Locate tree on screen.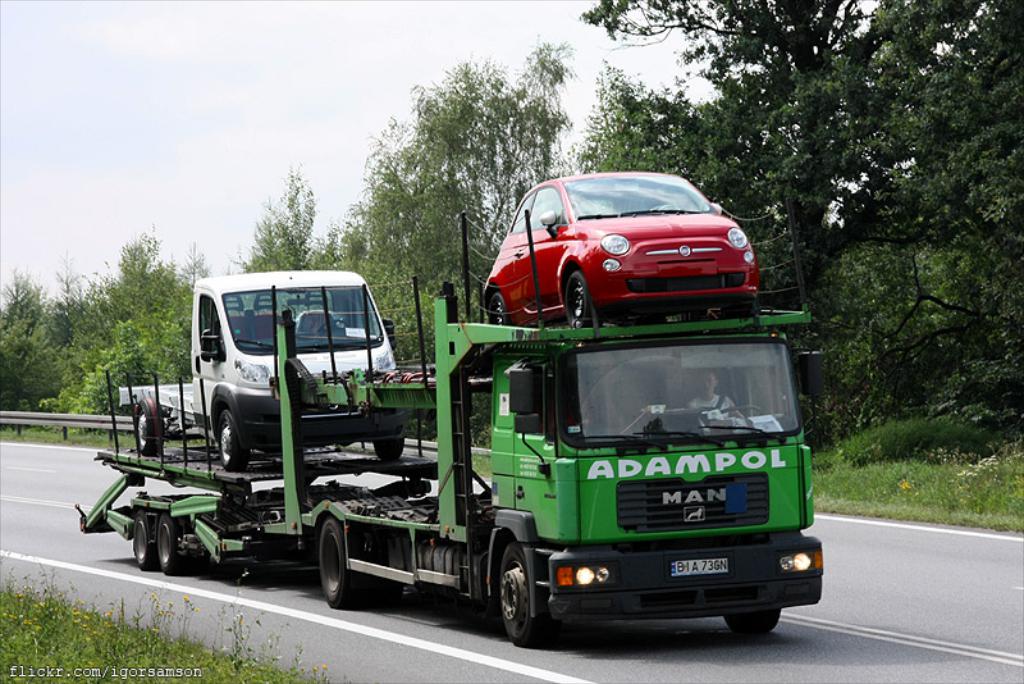
On screen at [46, 213, 248, 441].
